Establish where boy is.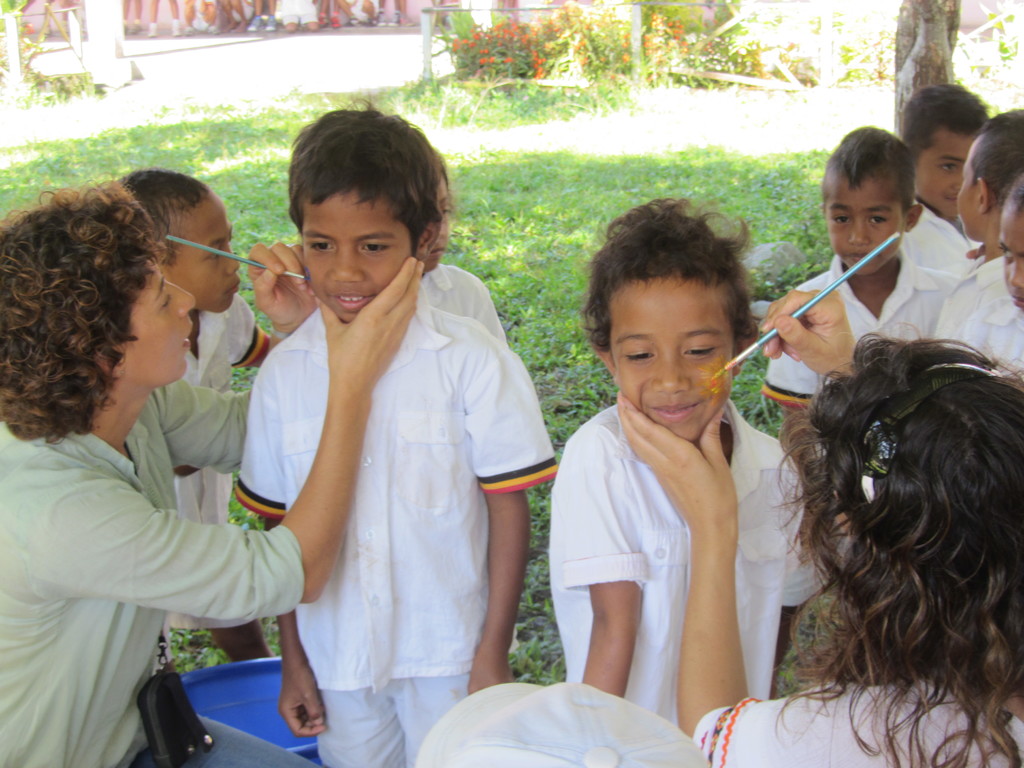
Established at rect(760, 127, 960, 444).
